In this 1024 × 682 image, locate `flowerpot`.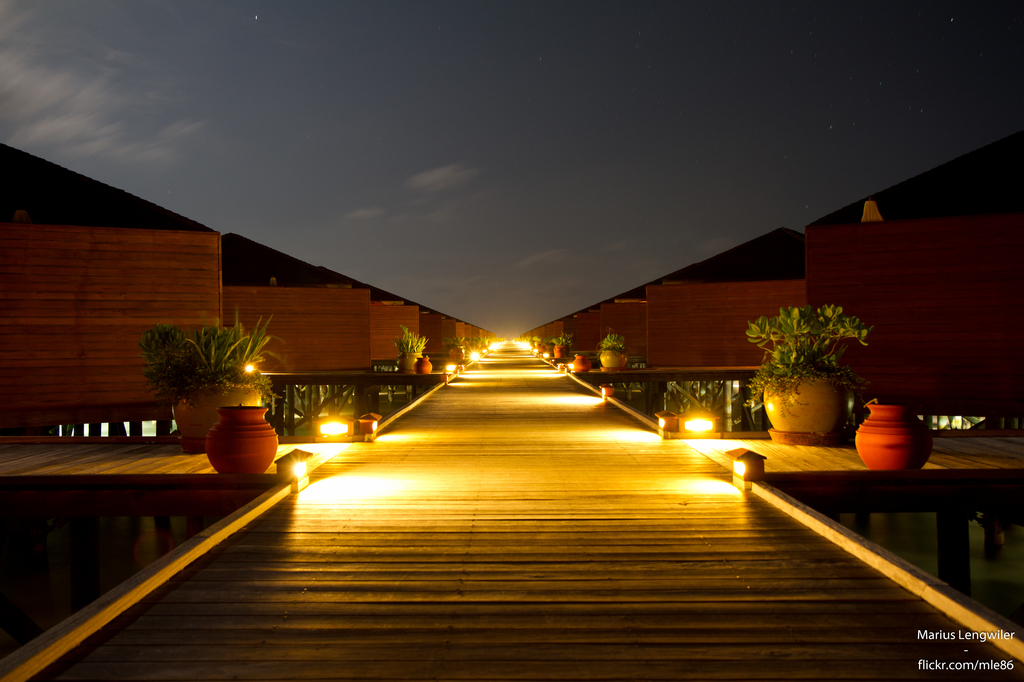
Bounding box: [left=760, top=376, right=842, bottom=435].
